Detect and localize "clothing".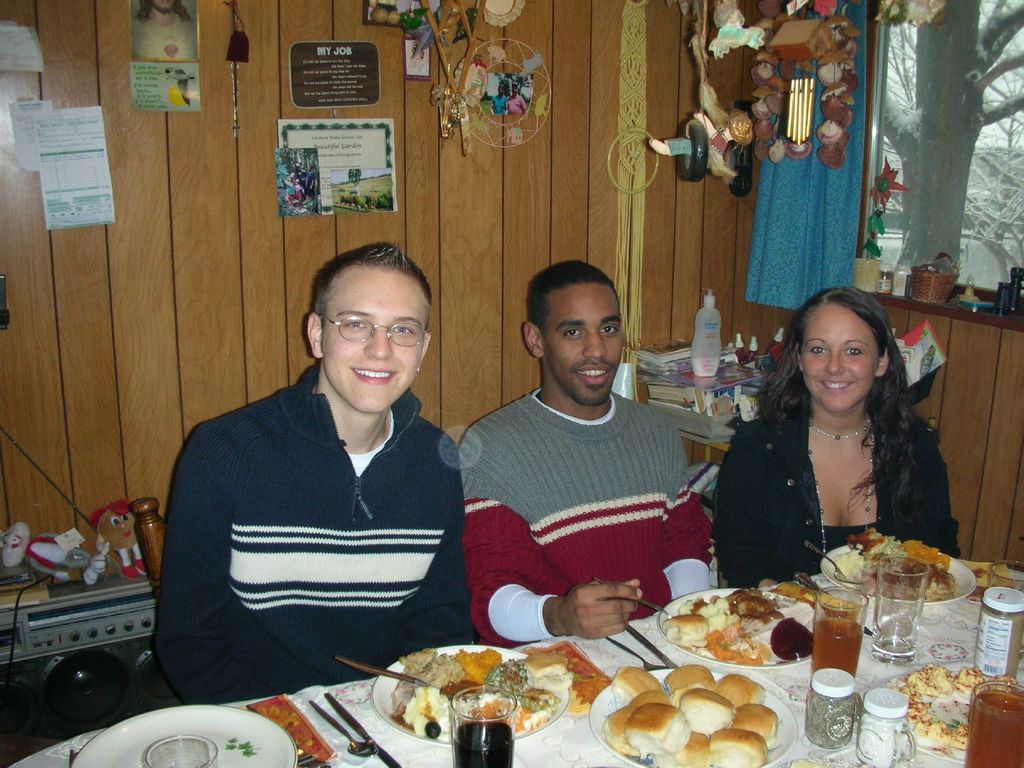
Localized at 506:97:527:113.
